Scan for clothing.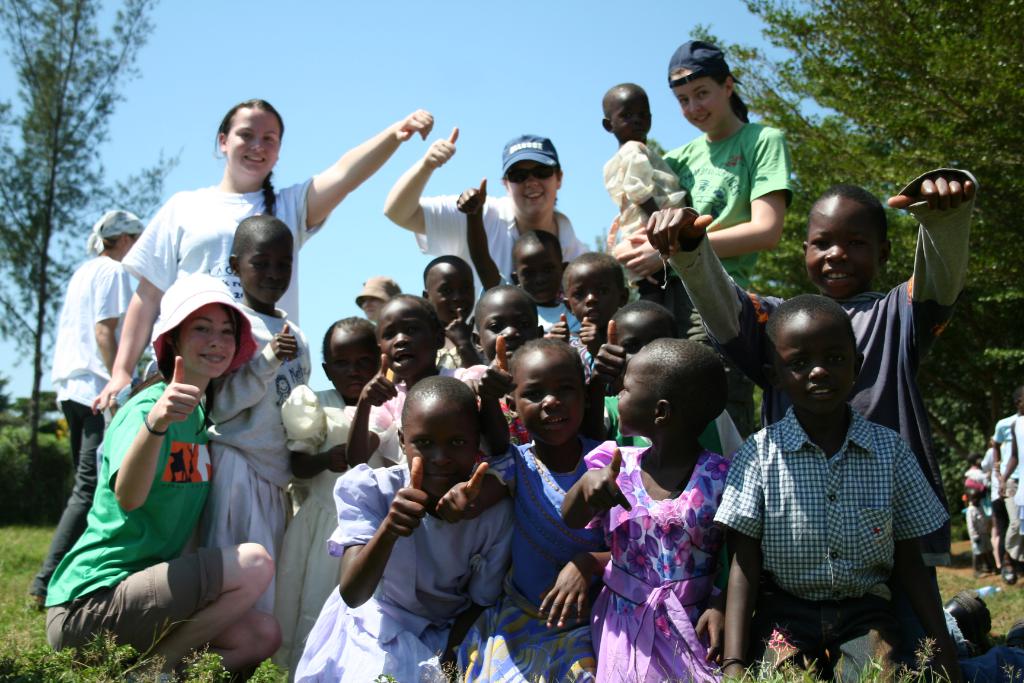
Scan result: <bbox>472, 428, 605, 682</bbox>.
